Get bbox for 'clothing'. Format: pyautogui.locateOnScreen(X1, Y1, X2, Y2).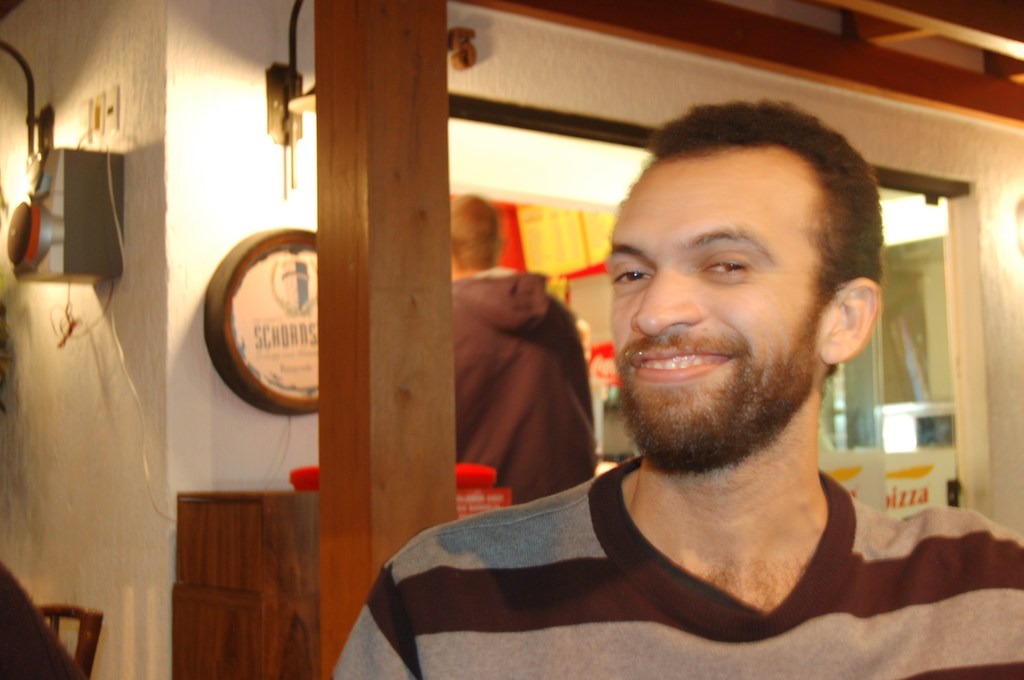
pyautogui.locateOnScreen(355, 429, 1003, 661).
